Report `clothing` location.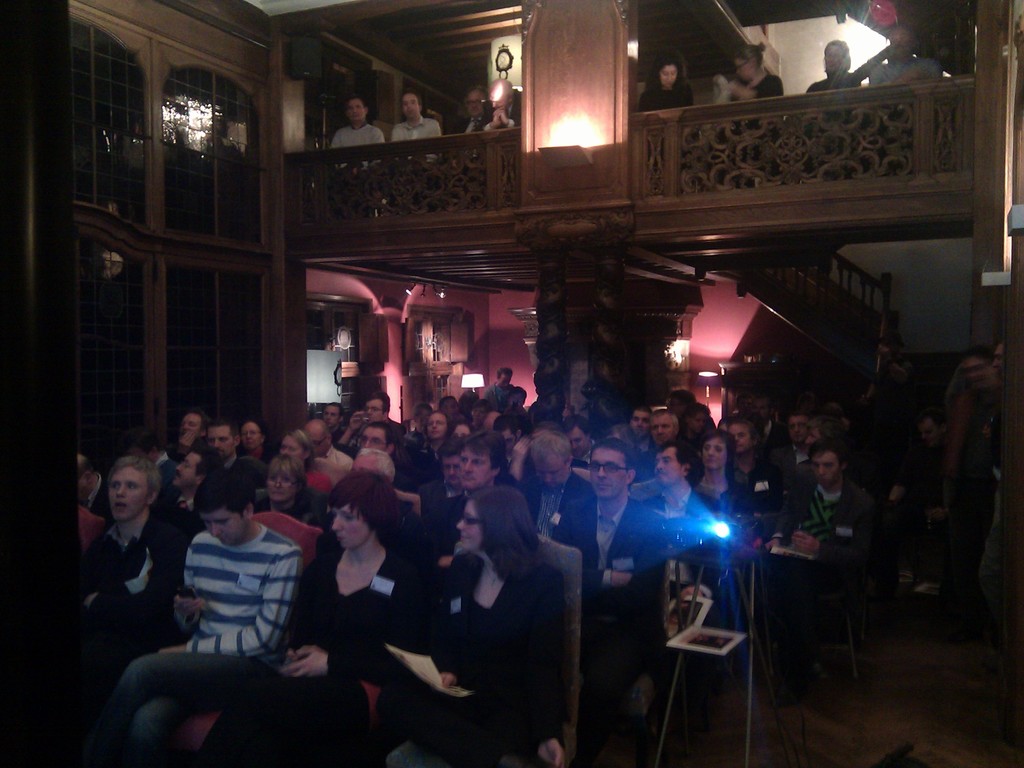
Report: {"x1": 76, "y1": 494, "x2": 108, "y2": 527}.
